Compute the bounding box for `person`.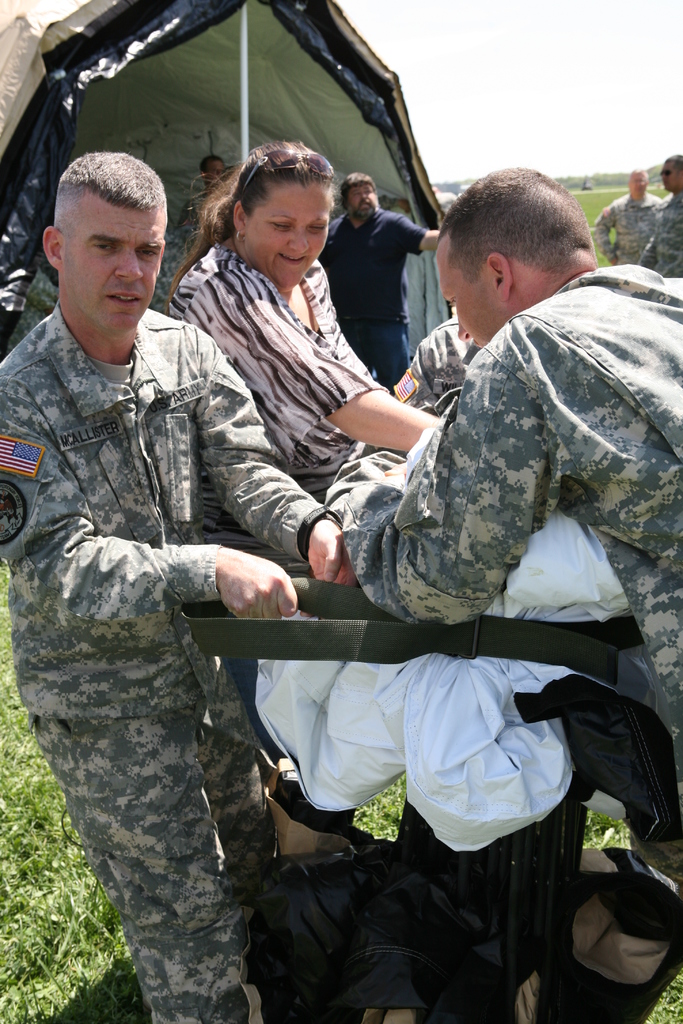
pyautogui.locateOnScreen(318, 181, 456, 381).
